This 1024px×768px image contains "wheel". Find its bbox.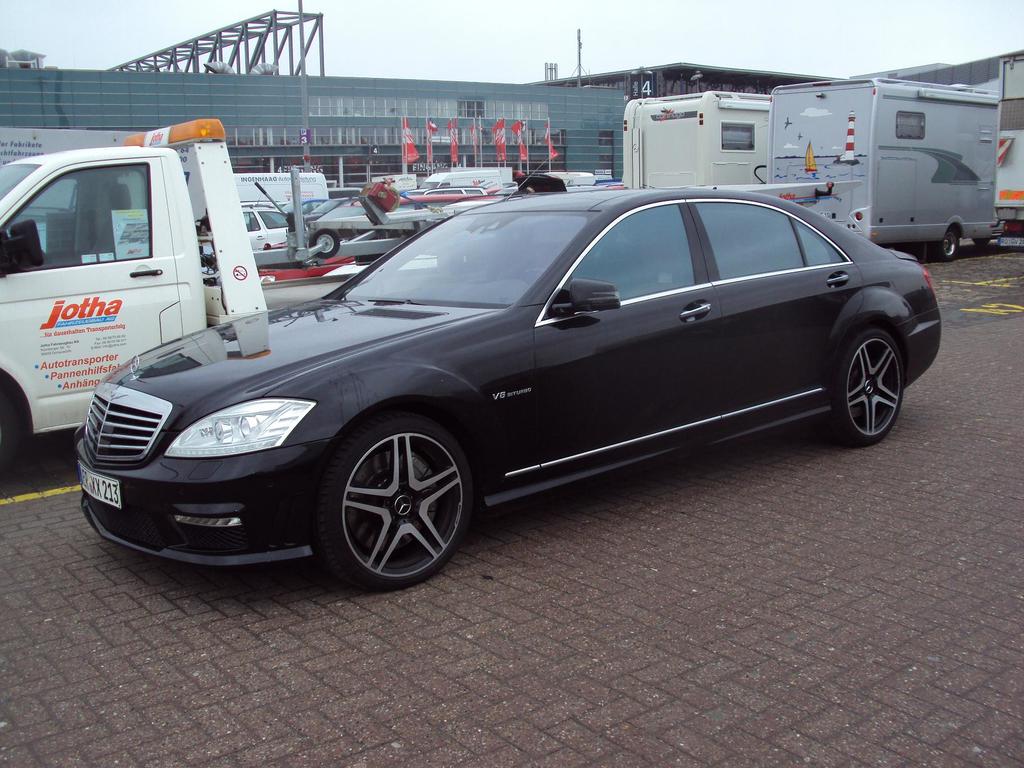
972/237/990/248.
